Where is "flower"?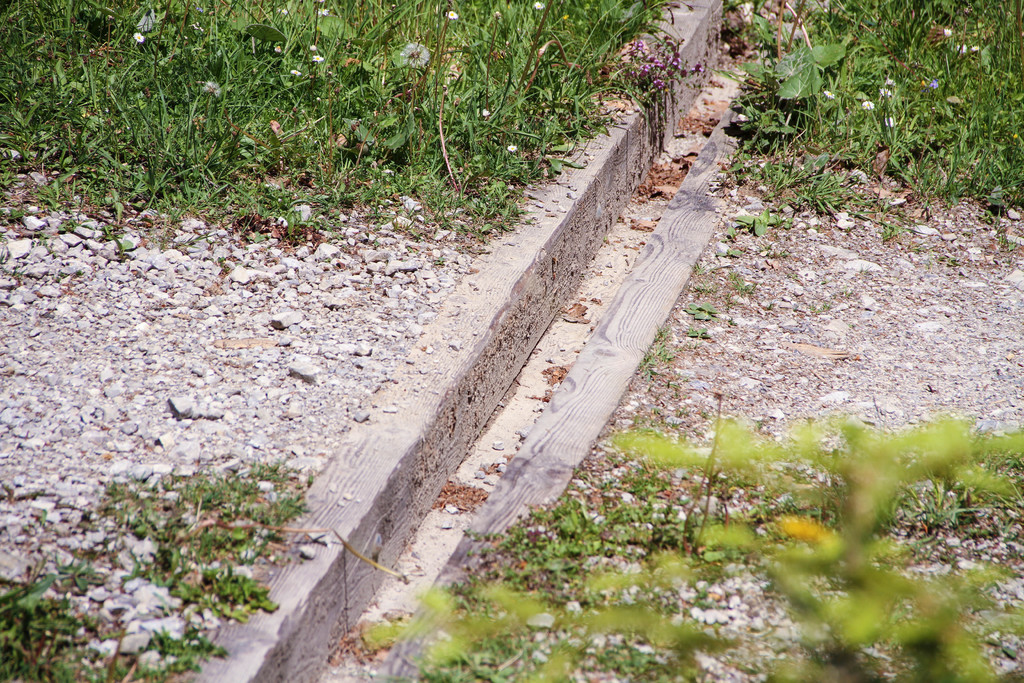
rect(399, 44, 432, 67).
